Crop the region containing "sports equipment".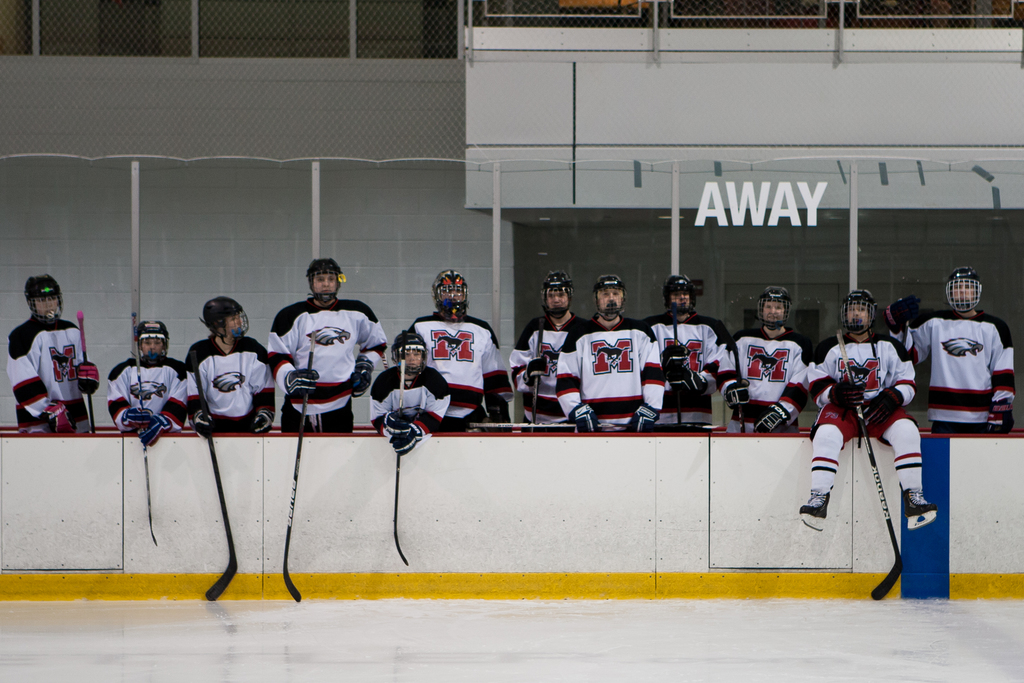
Crop region: (136, 320, 169, 367).
